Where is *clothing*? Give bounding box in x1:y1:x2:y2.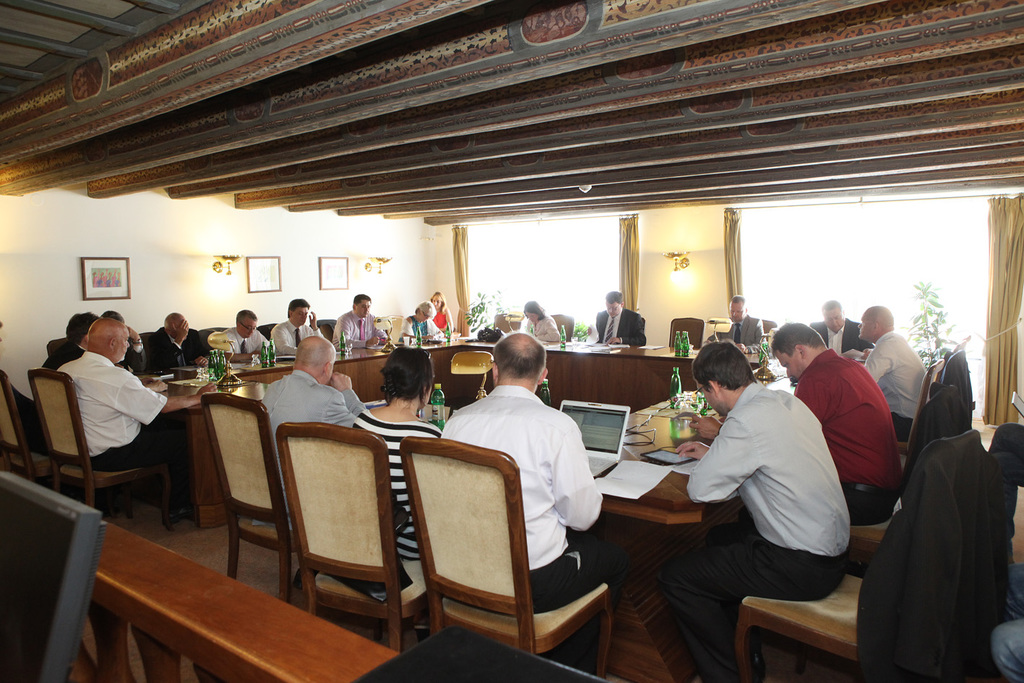
119:345:146:374.
